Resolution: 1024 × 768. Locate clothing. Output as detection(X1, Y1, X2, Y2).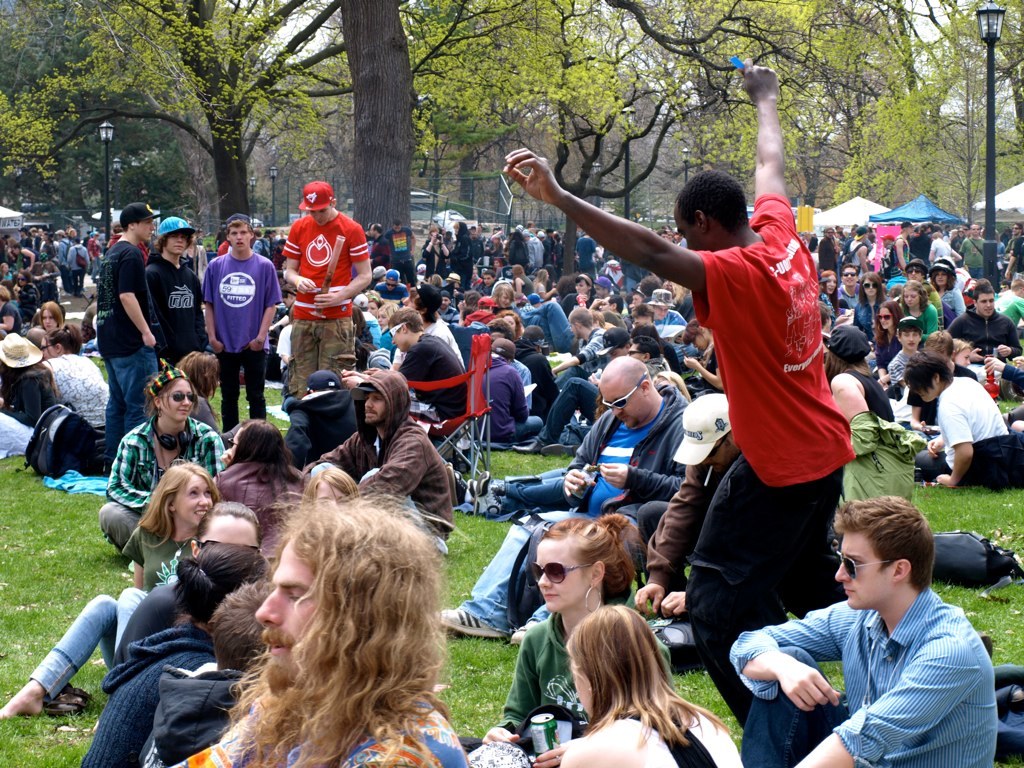
detection(956, 305, 1016, 357).
